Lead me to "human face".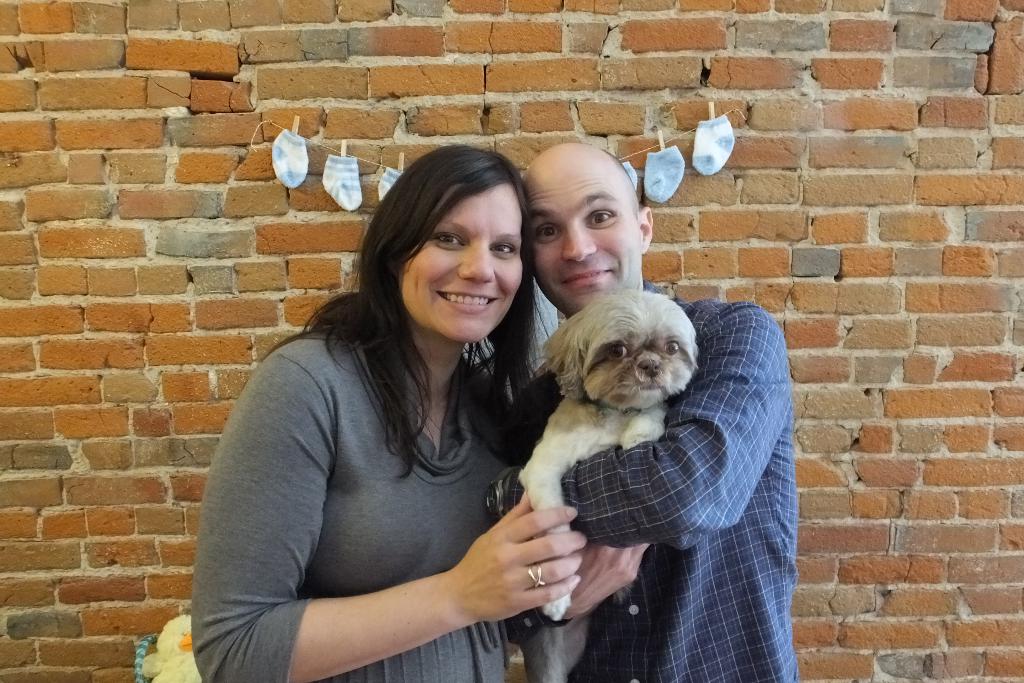
Lead to [522,156,639,315].
